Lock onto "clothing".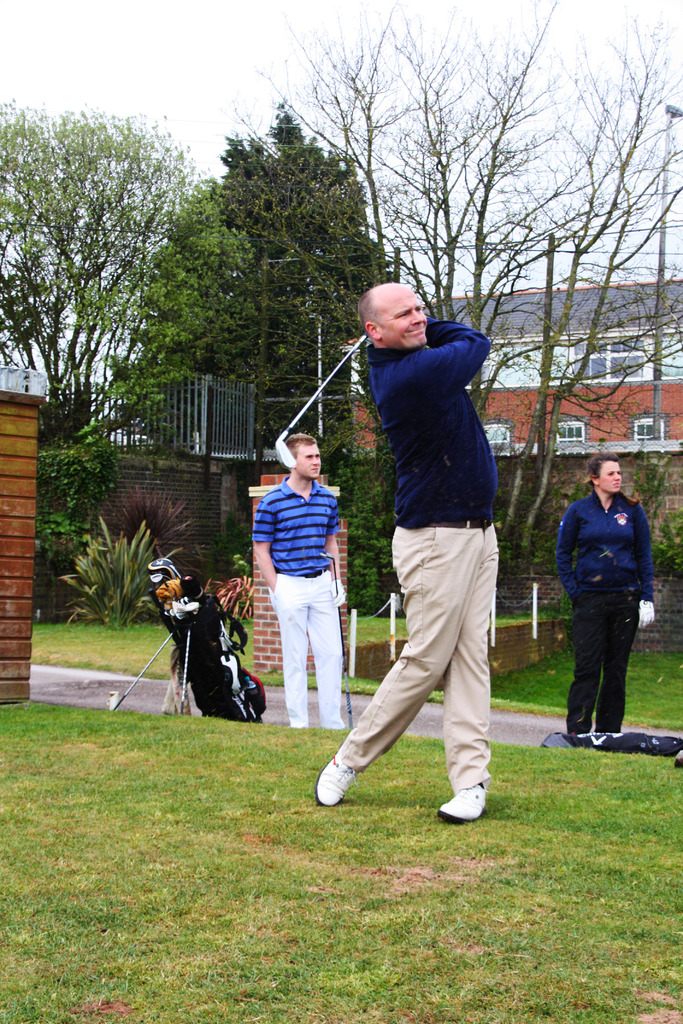
Locked: (268, 577, 345, 731).
